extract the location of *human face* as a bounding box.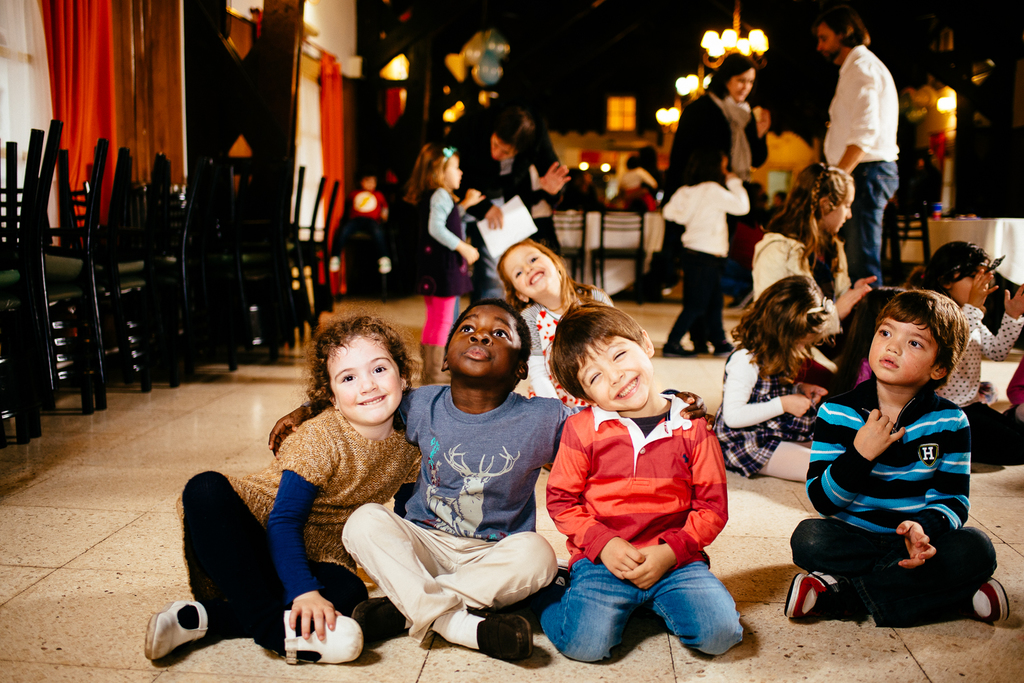
BBox(728, 69, 756, 100).
